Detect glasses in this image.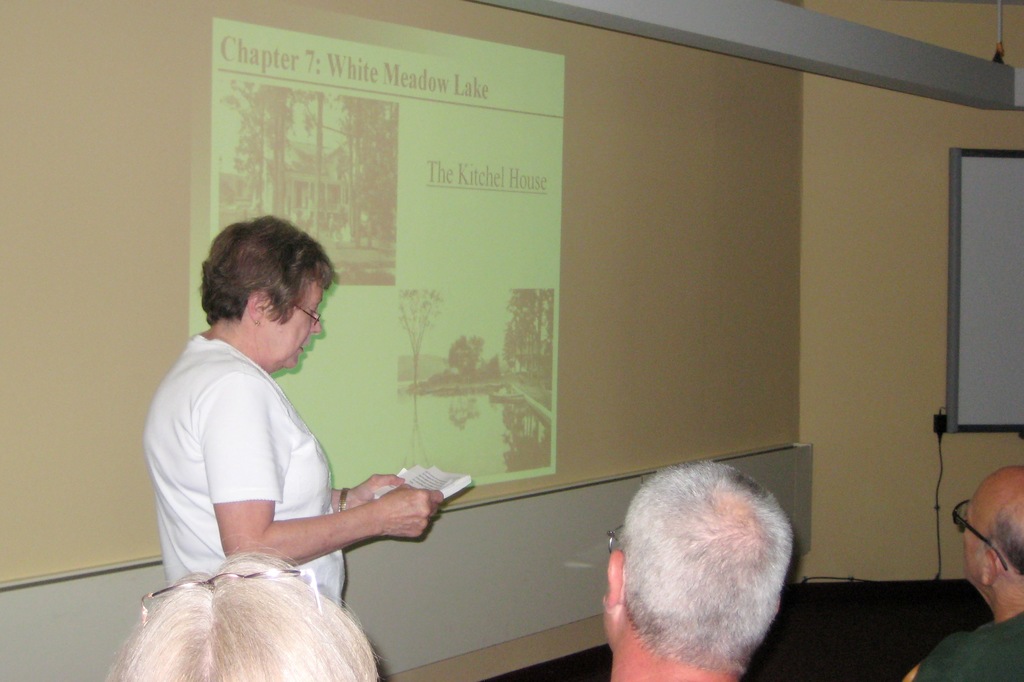
Detection: [x1=281, y1=294, x2=328, y2=332].
